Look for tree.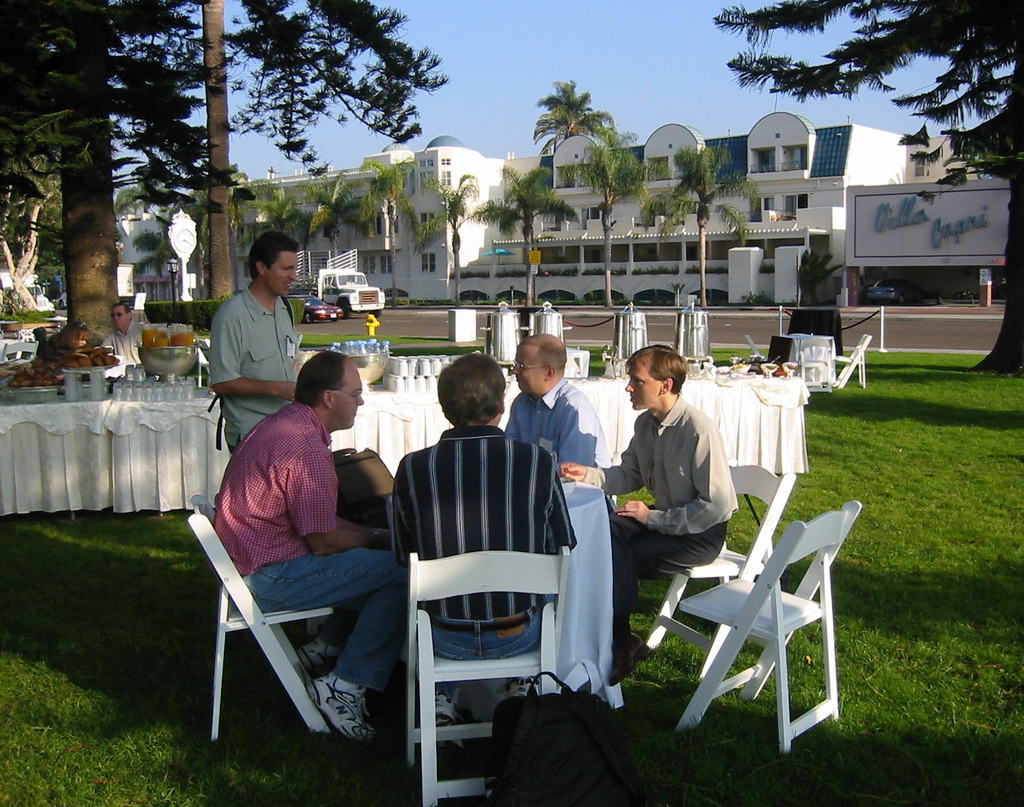
Found: locate(166, 196, 212, 293).
